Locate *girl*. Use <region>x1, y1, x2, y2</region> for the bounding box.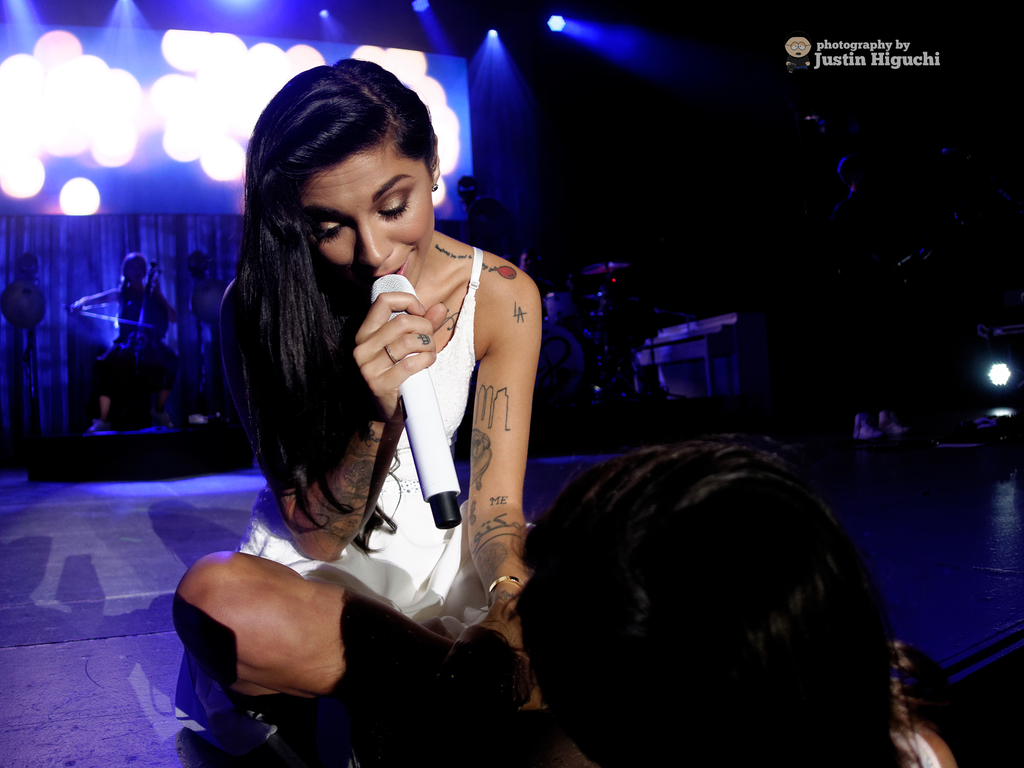
<region>171, 53, 577, 748</region>.
